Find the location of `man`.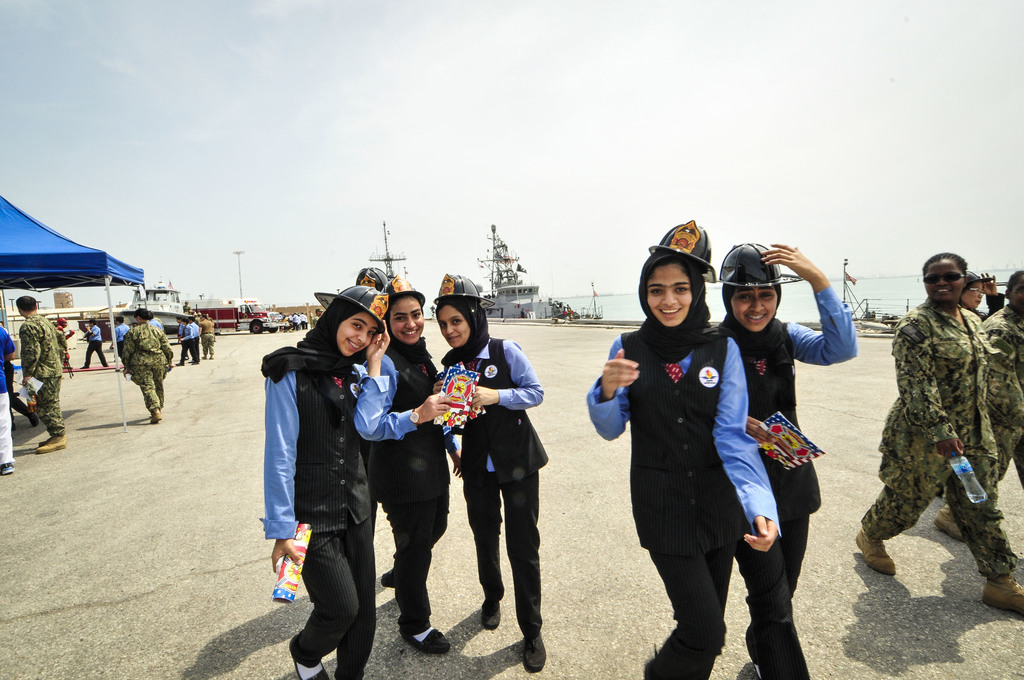
Location: (left=172, top=313, right=181, bottom=363).
